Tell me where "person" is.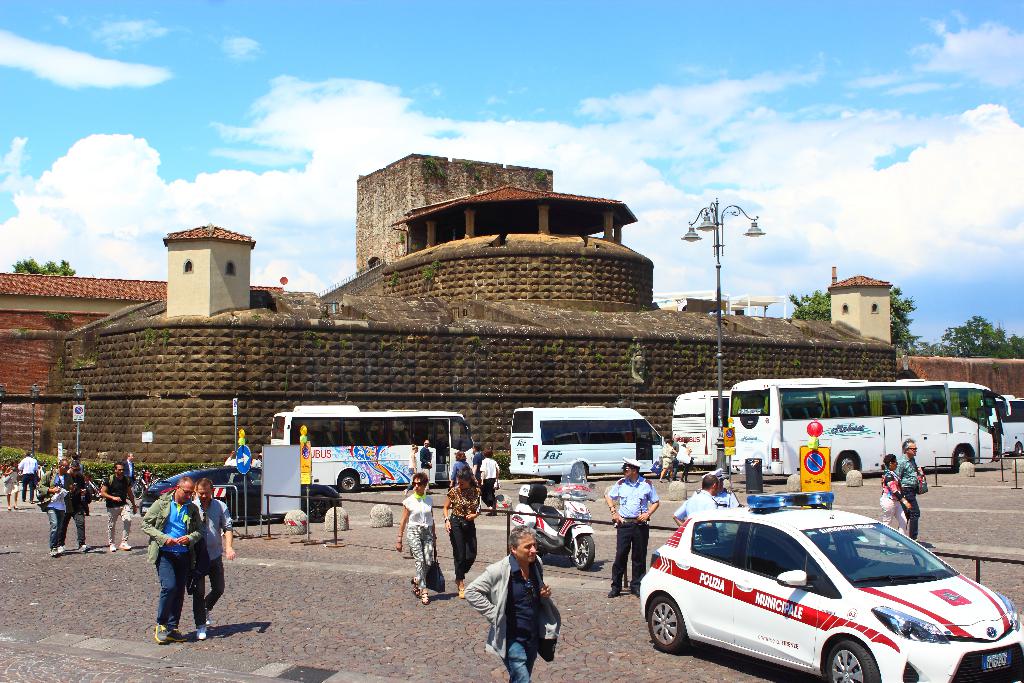
"person" is at detection(449, 450, 478, 489).
